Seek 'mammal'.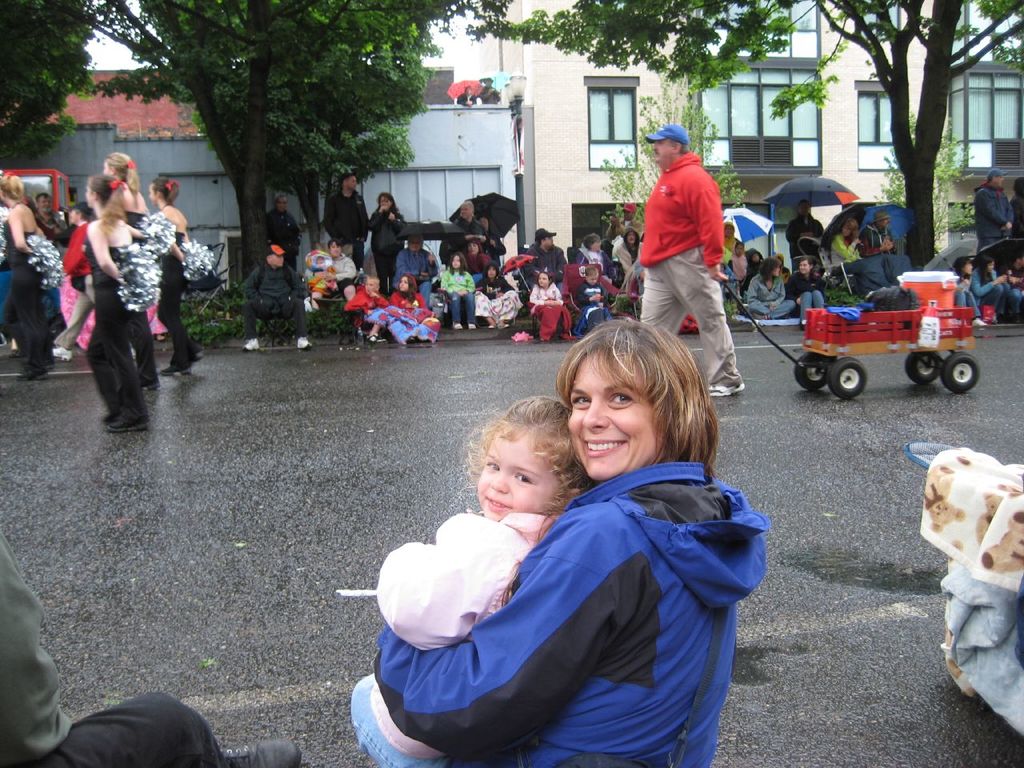
(x1=84, y1=173, x2=138, y2=430).
